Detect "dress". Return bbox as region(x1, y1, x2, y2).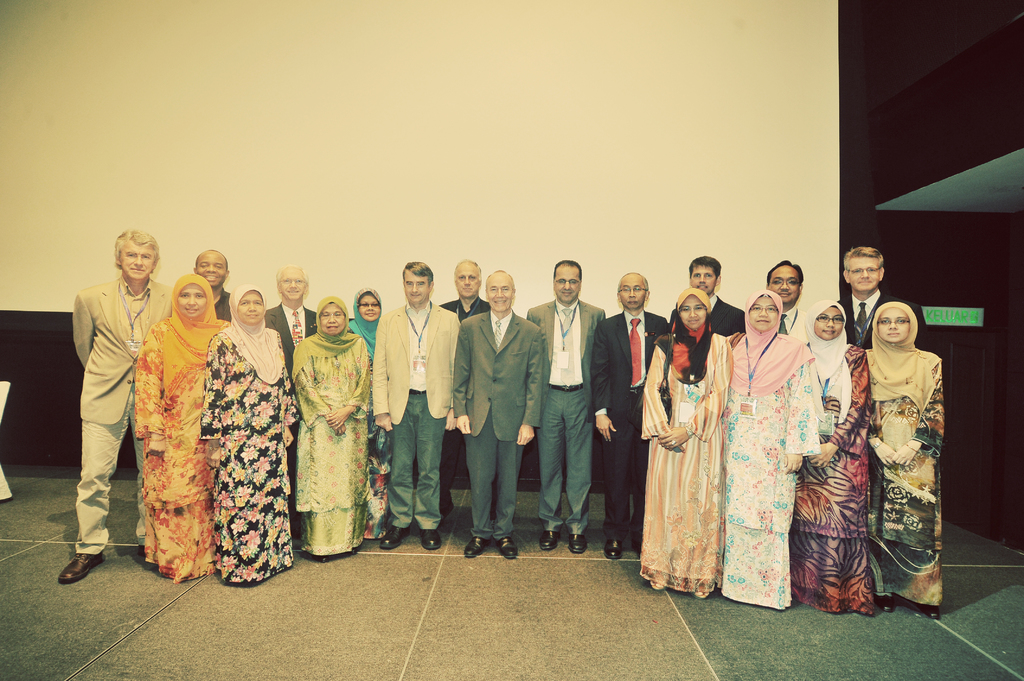
region(787, 340, 870, 618).
